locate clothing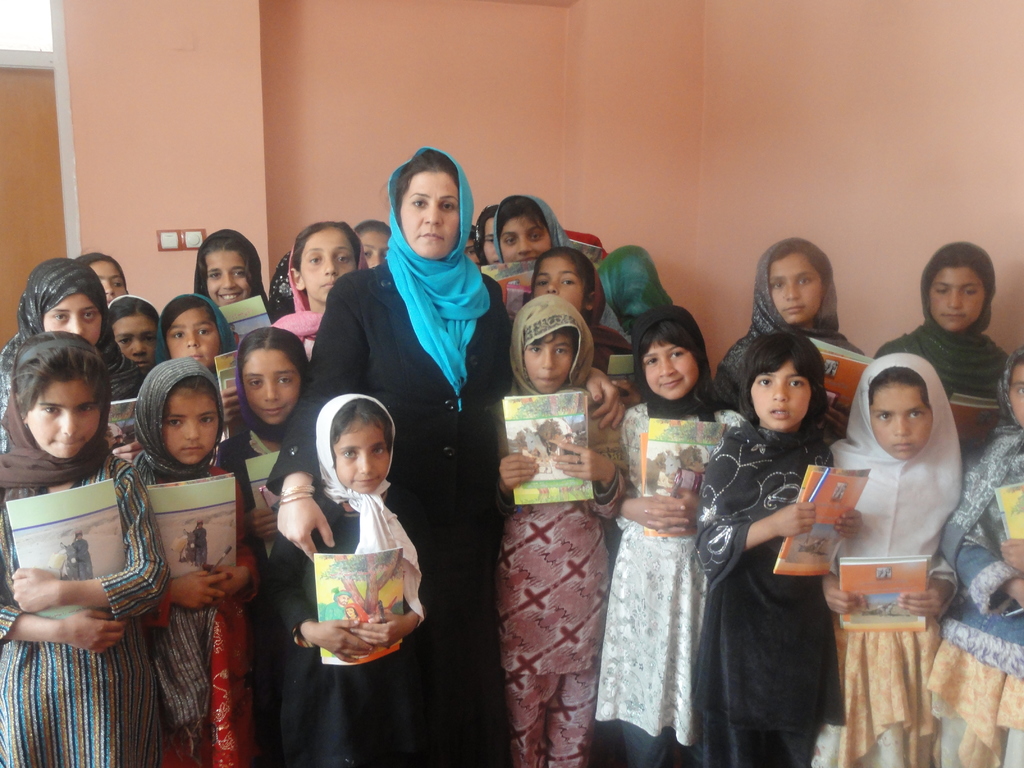
BBox(0, 449, 158, 764)
